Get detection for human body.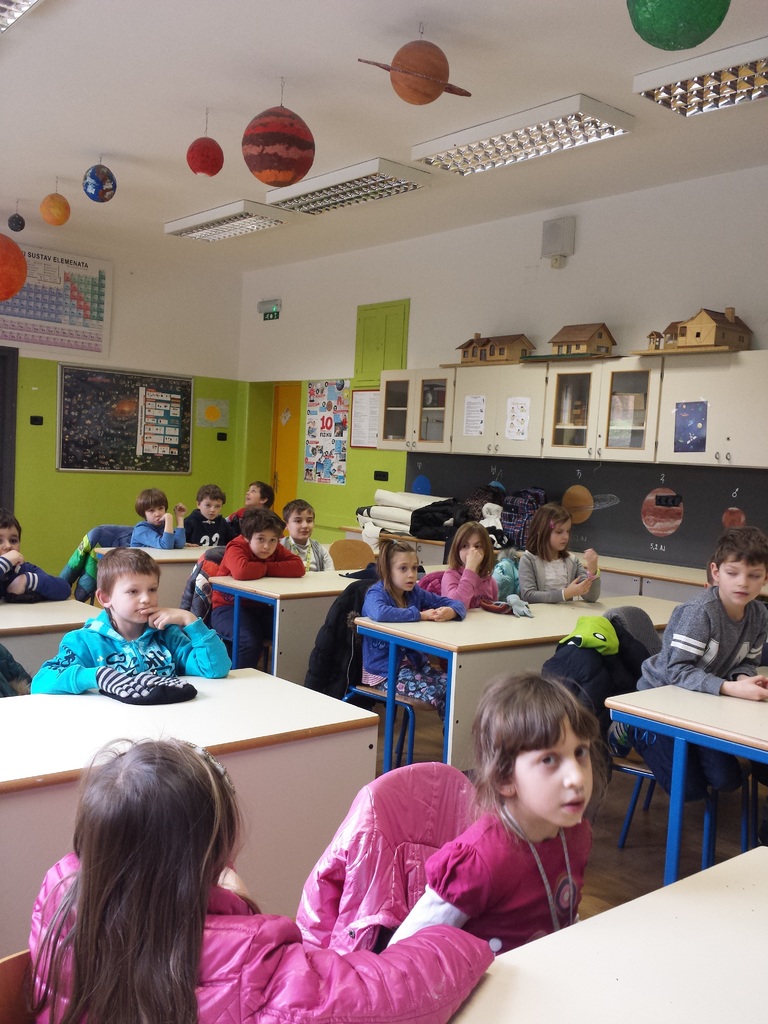
Detection: 130, 502, 184, 548.
